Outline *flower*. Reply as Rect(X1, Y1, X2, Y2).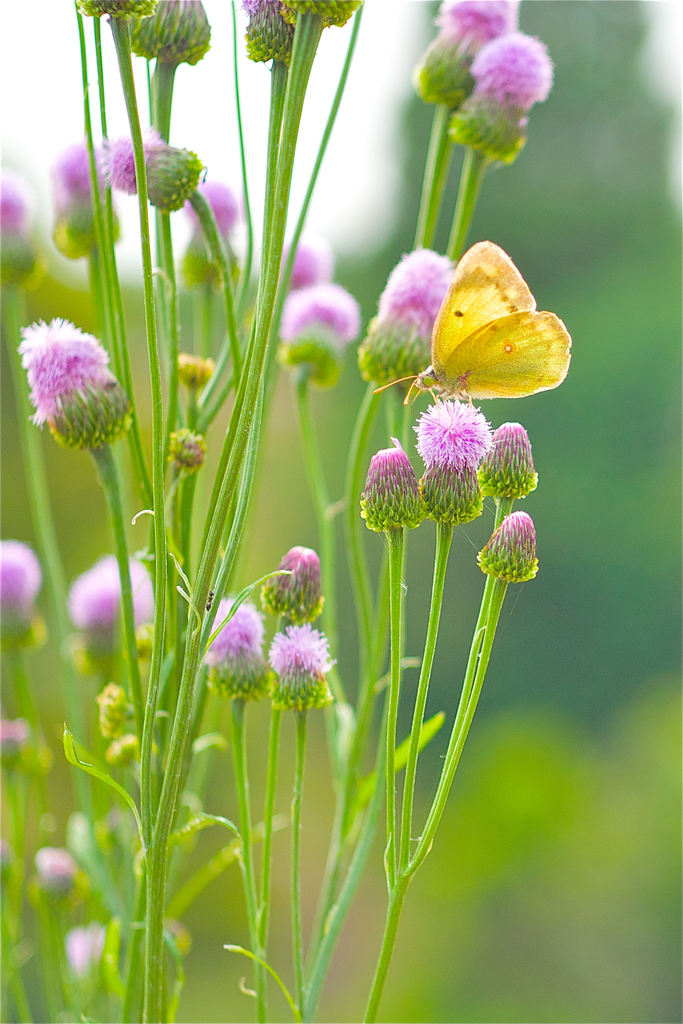
Rect(0, 538, 41, 602).
